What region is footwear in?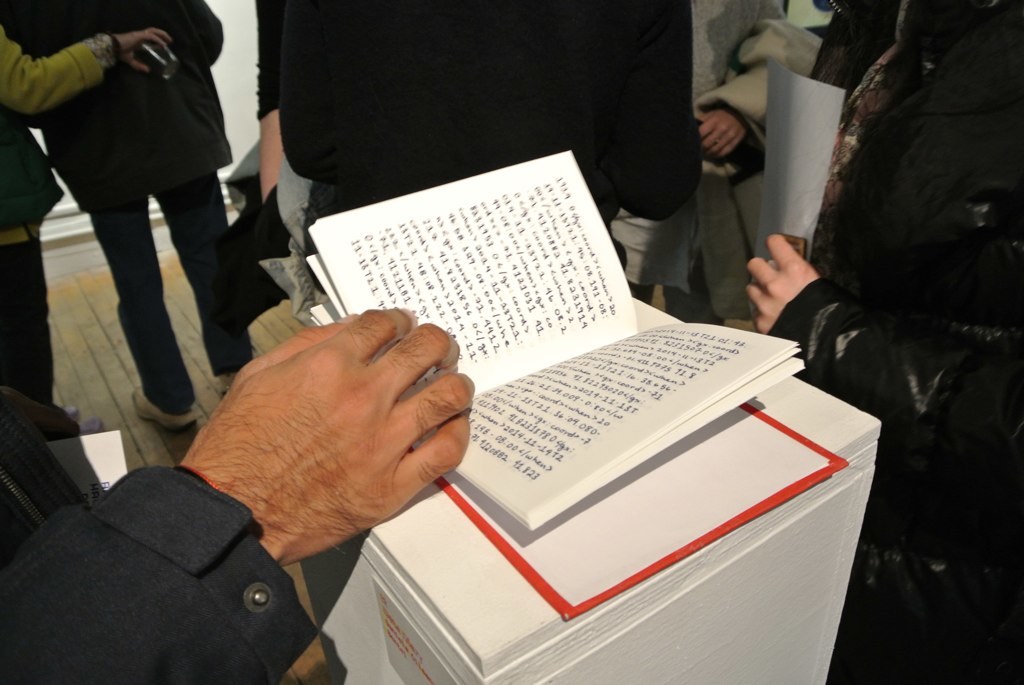
l=133, t=389, r=196, b=433.
